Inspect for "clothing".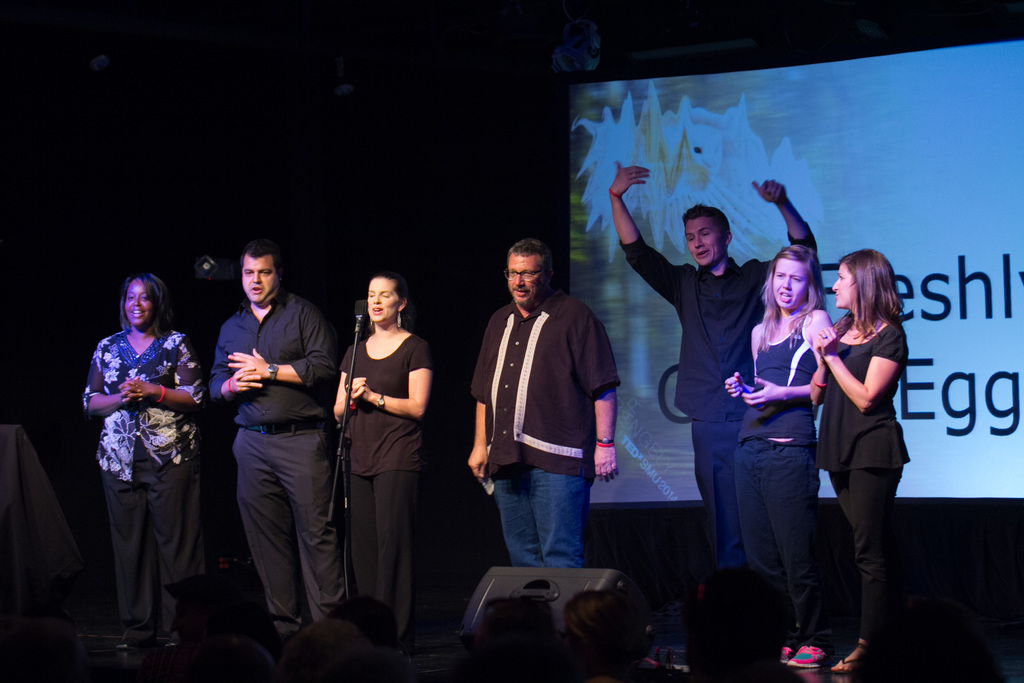
Inspection: (226,432,333,636).
